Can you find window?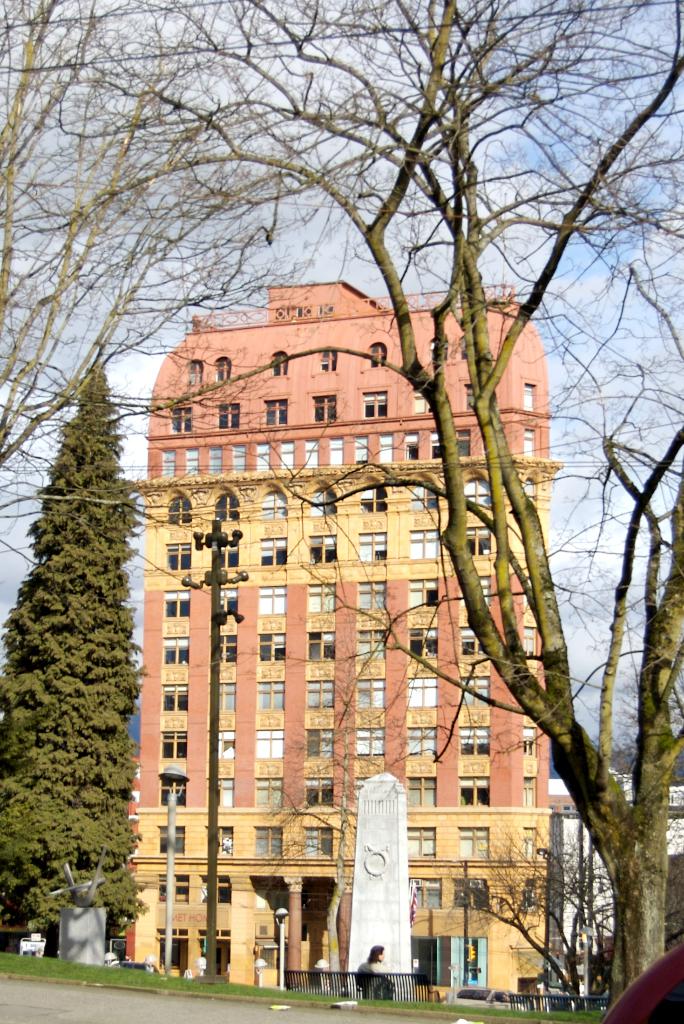
Yes, bounding box: x1=518, y1=884, x2=535, y2=906.
